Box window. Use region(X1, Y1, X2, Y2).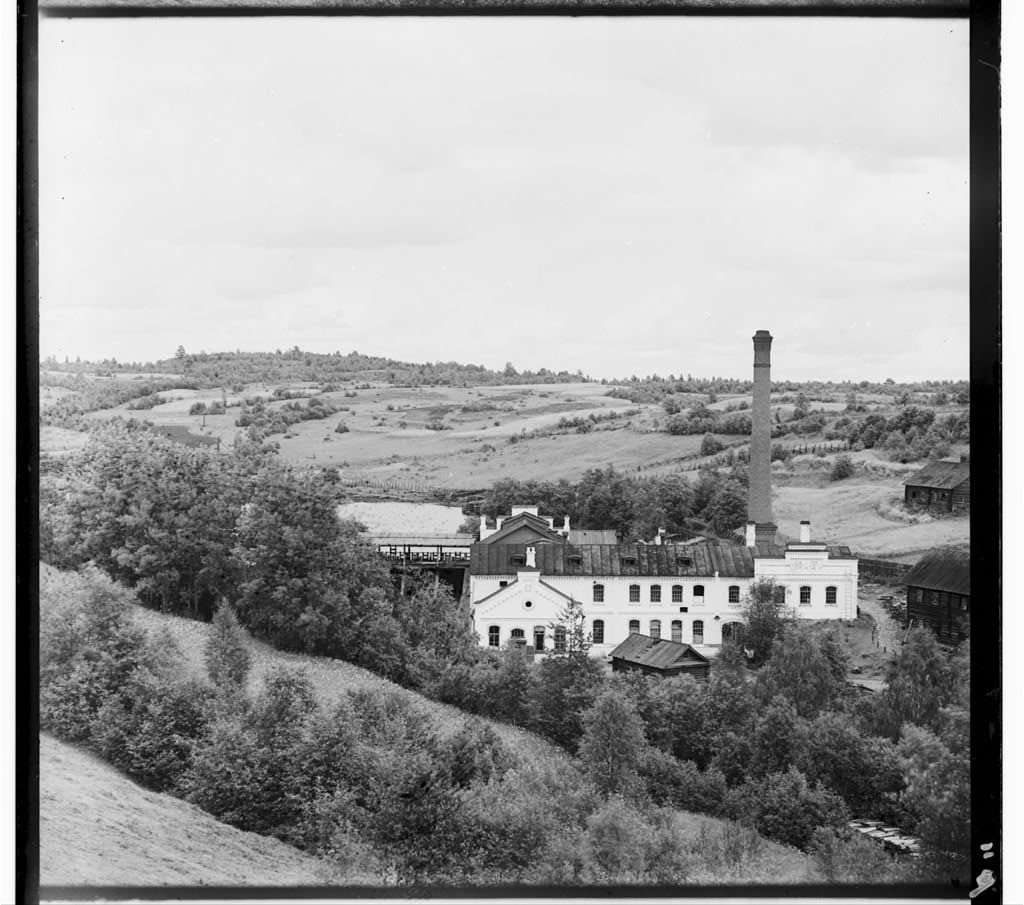
region(823, 585, 837, 607).
